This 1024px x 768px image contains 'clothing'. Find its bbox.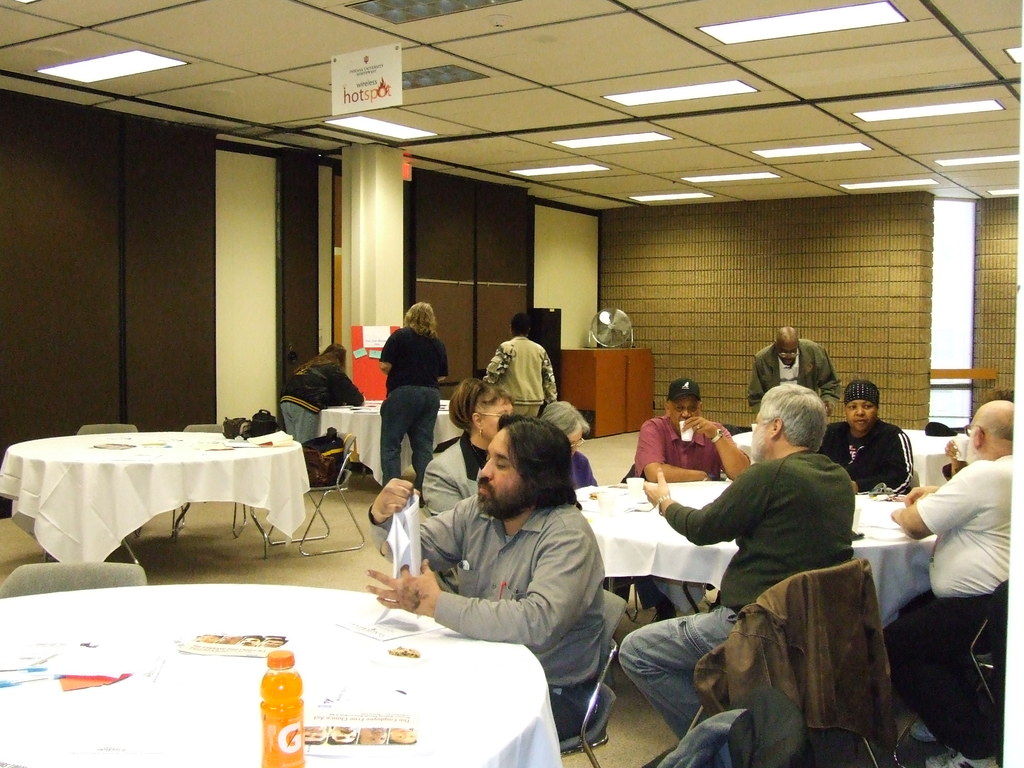
376 323 449 479.
